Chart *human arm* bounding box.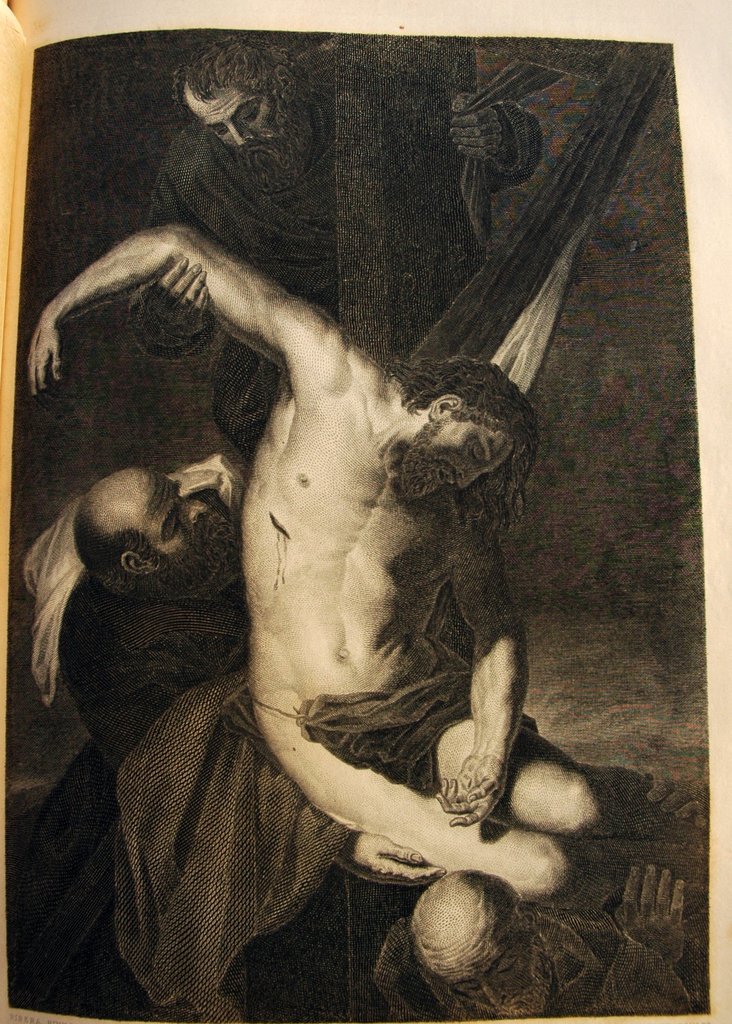
Charted: 120/250/218/373.
